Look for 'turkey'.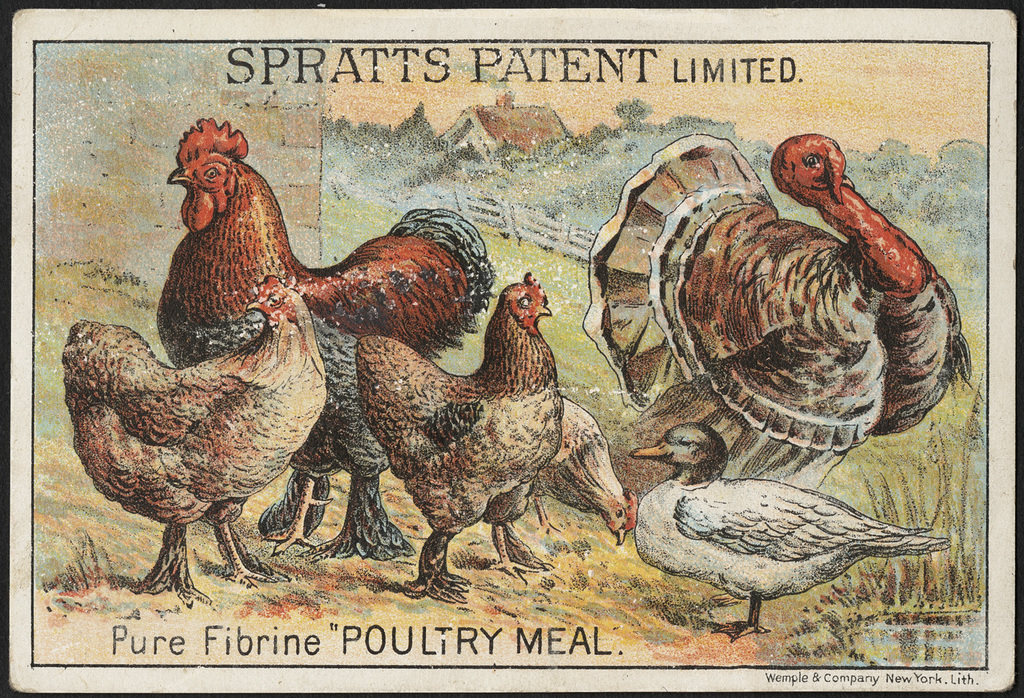
Found: l=586, t=129, r=971, b=476.
